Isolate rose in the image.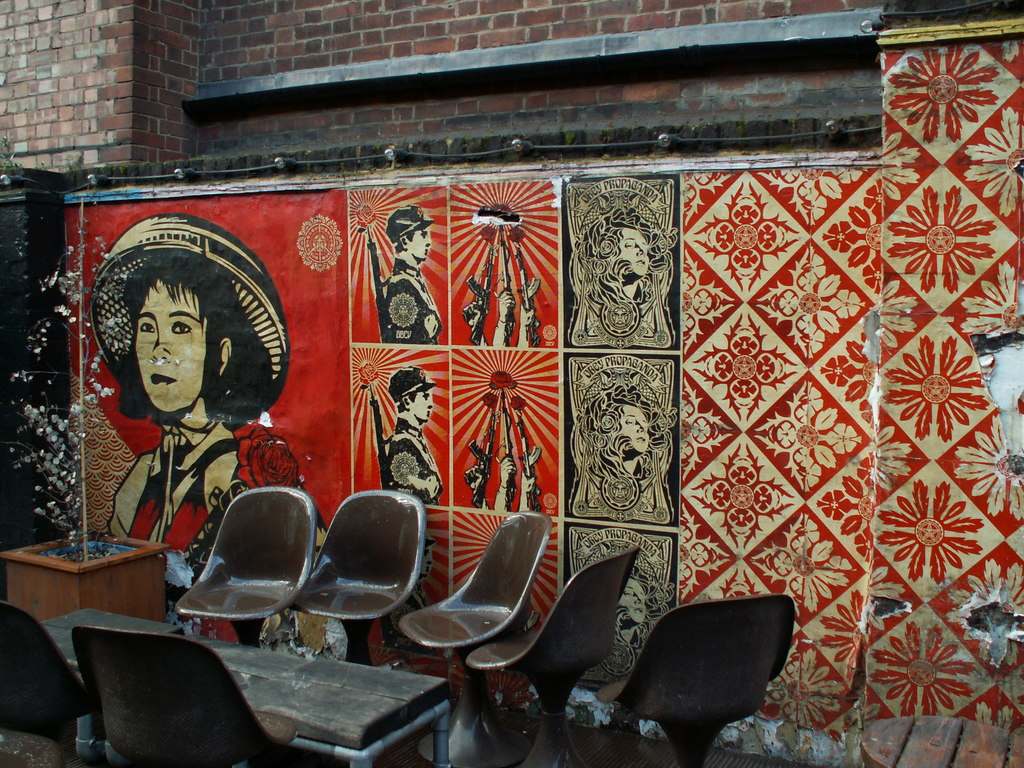
Isolated region: {"x1": 237, "y1": 426, "x2": 300, "y2": 488}.
